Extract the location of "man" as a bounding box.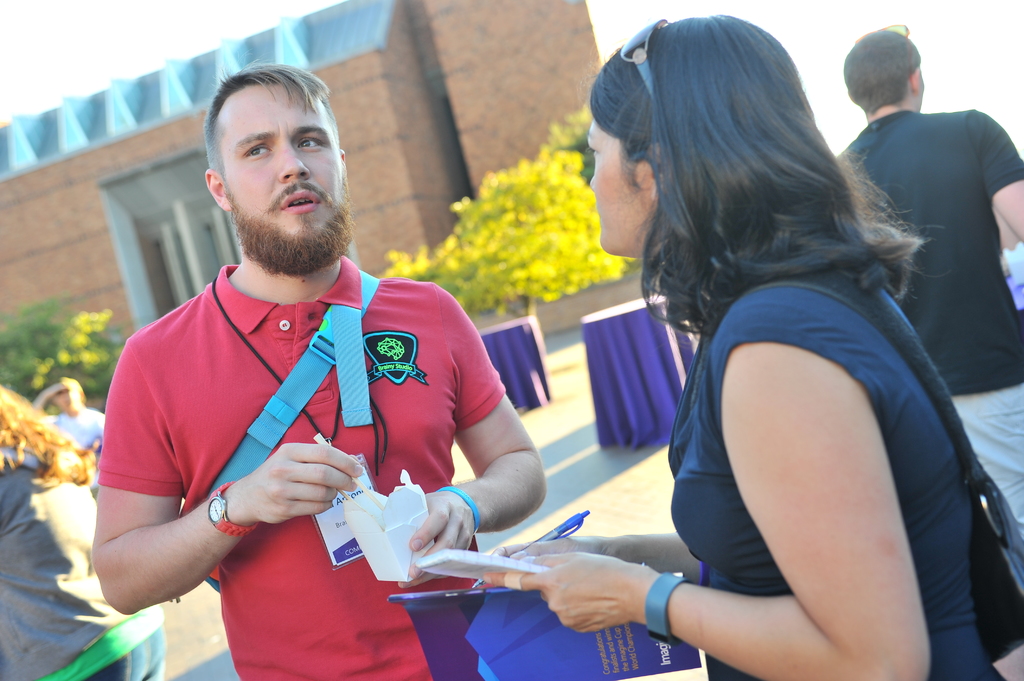
(54,377,106,449).
